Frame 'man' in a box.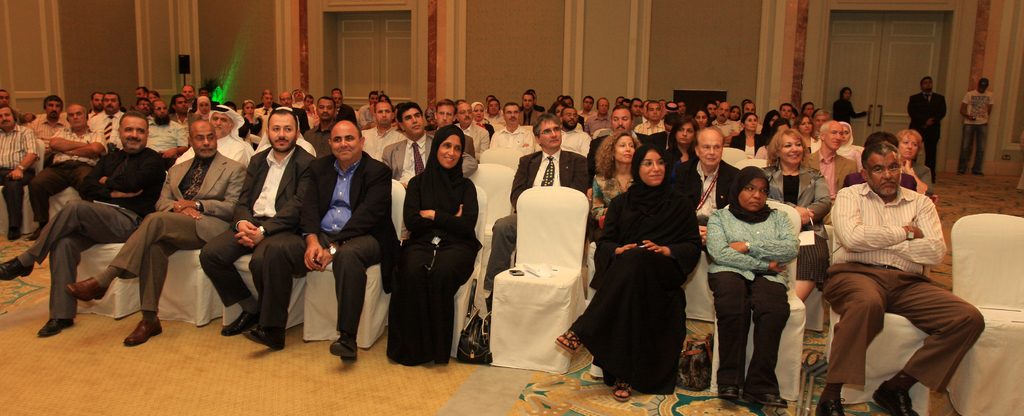
[x1=630, y1=97, x2=642, y2=128].
